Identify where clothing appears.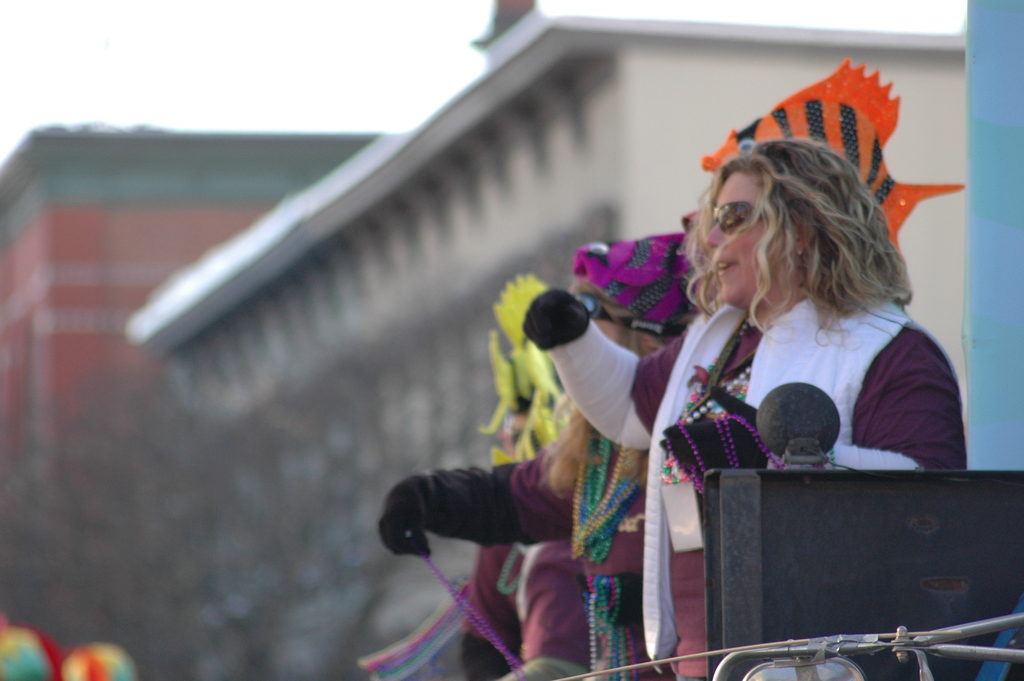
Appears at [x1=364, y1=402, x2=676, y2=680].
